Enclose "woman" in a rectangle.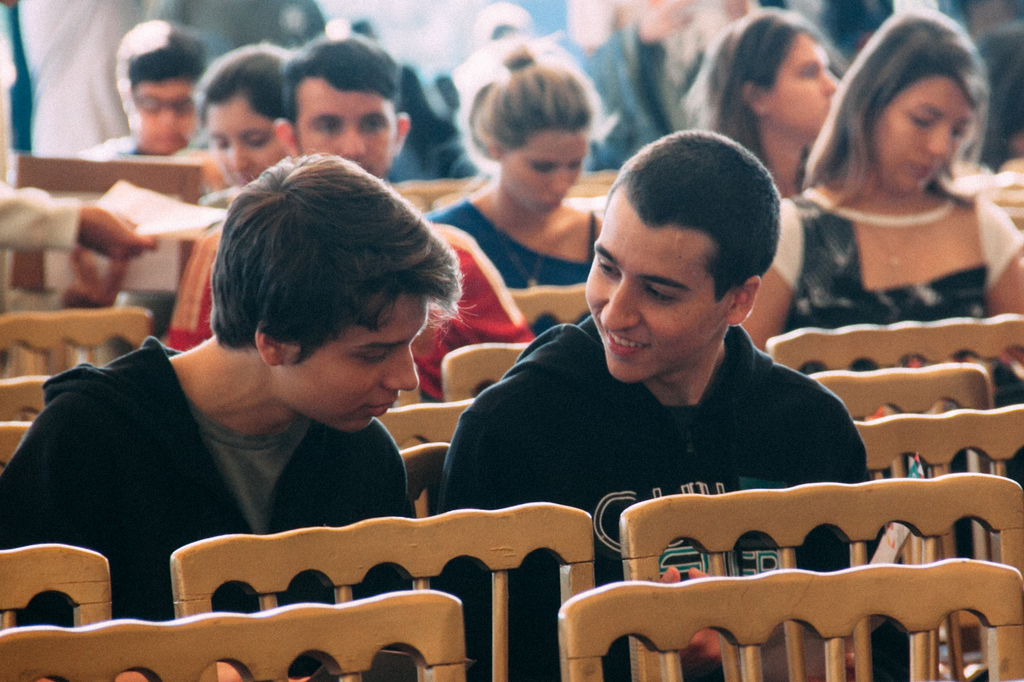
bbox=(678, 1, 849, 203).
